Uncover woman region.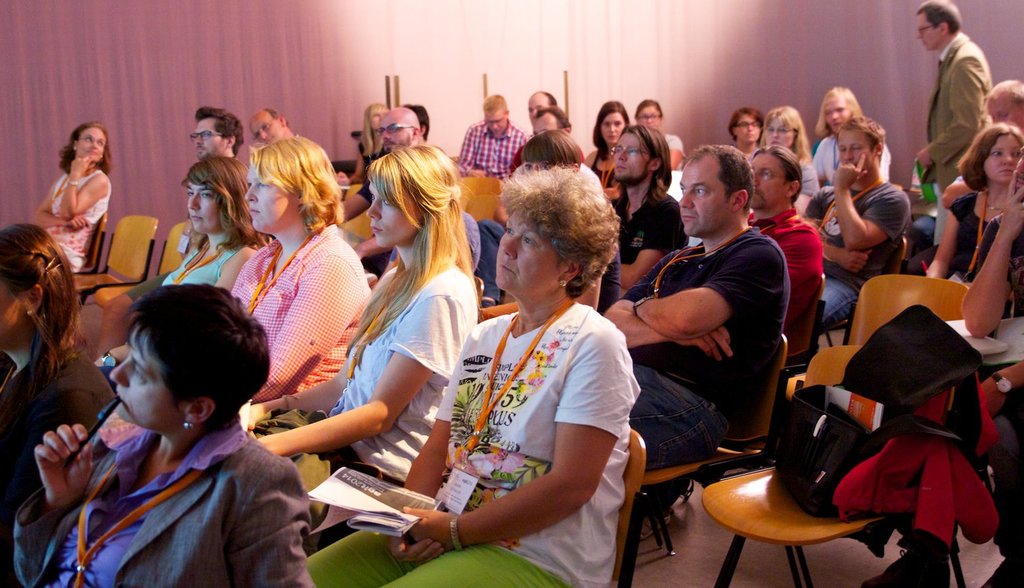
Uncovered: x1=240, y1=138, x2=481, y2=505.
